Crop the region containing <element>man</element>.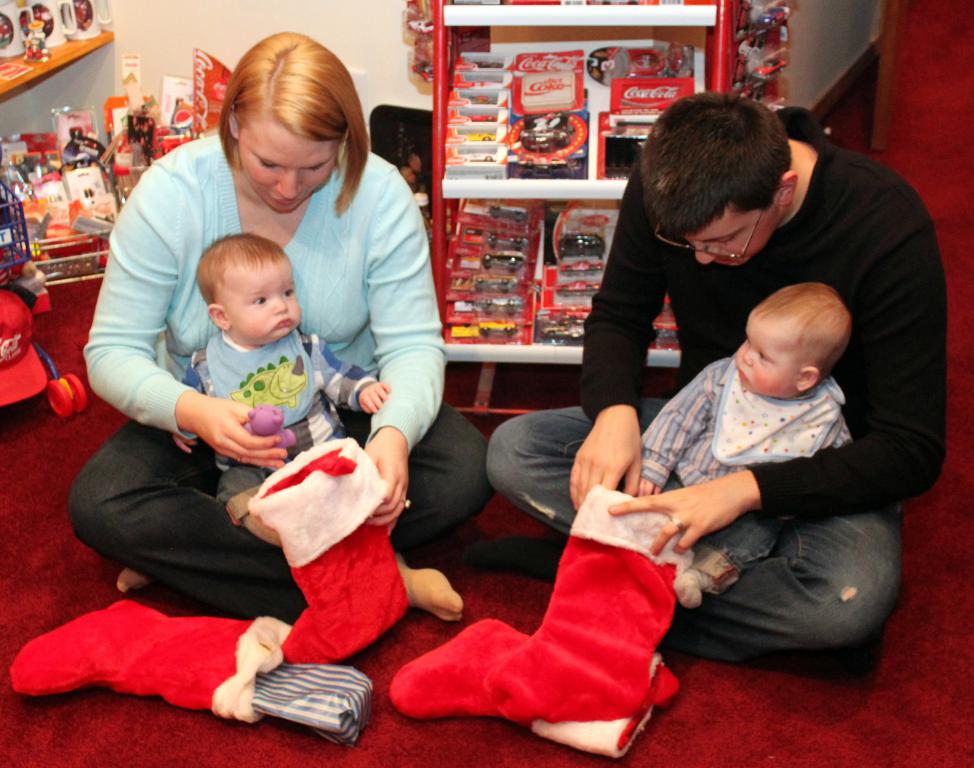
Crop region: [475,86,965,643].
